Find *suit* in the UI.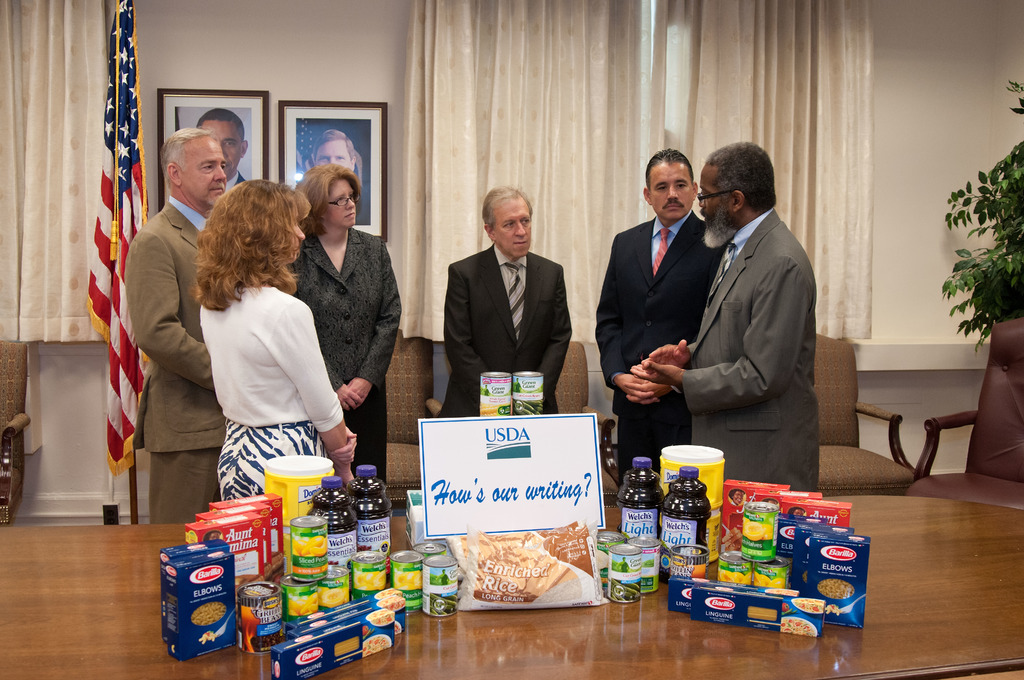
UI element at <region>596, 209, 728, 489</region>.
